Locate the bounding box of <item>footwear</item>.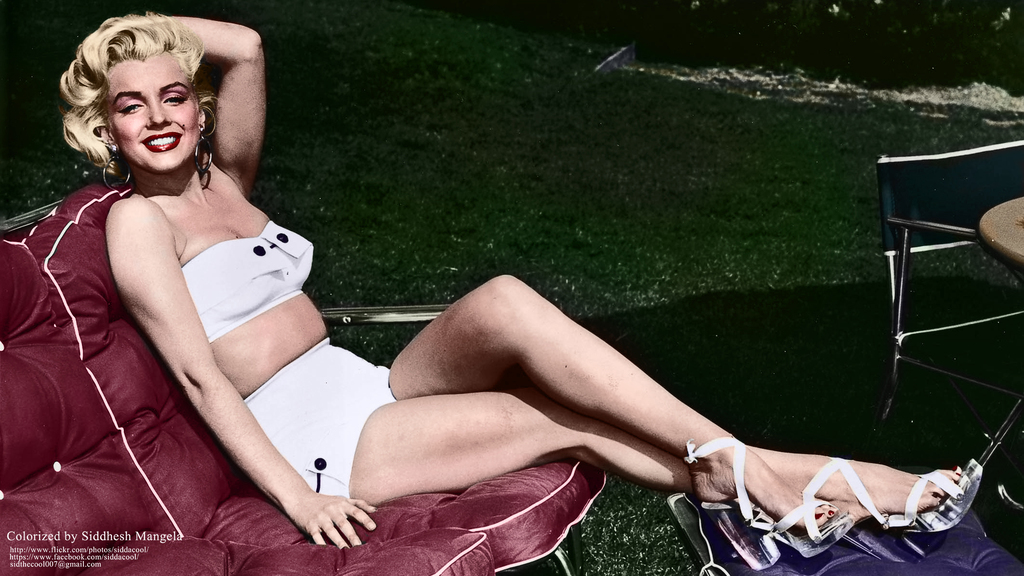
Bounding box: 684/435/855/557.
